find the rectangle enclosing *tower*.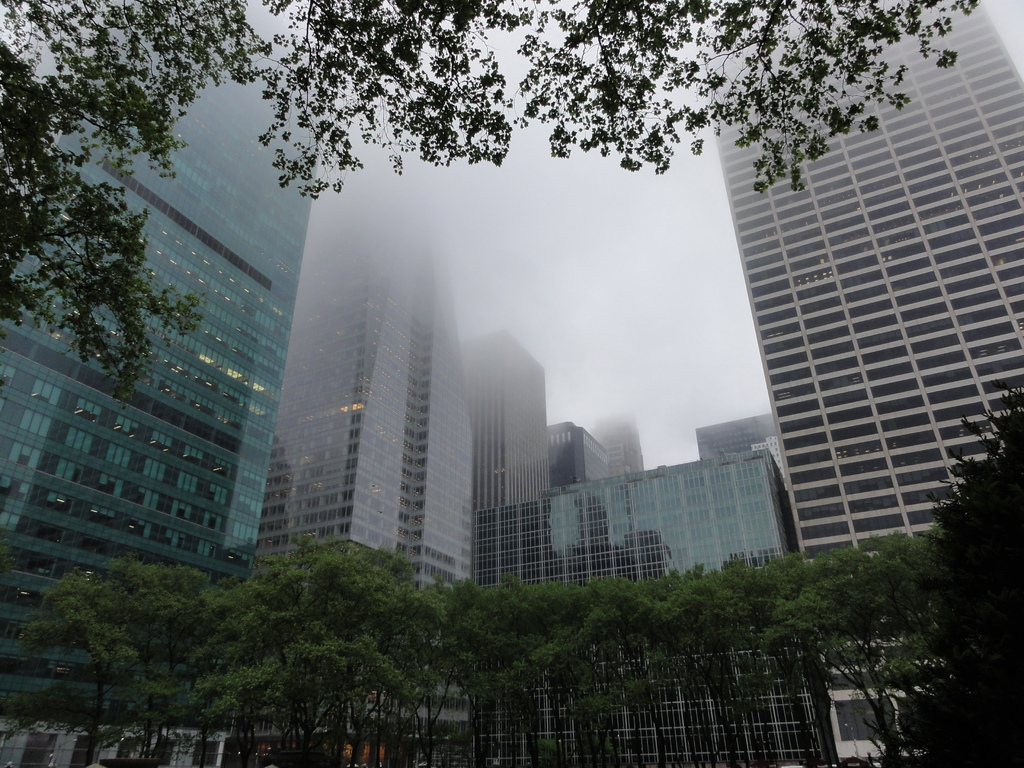
region(0, 8, 321, 761).
